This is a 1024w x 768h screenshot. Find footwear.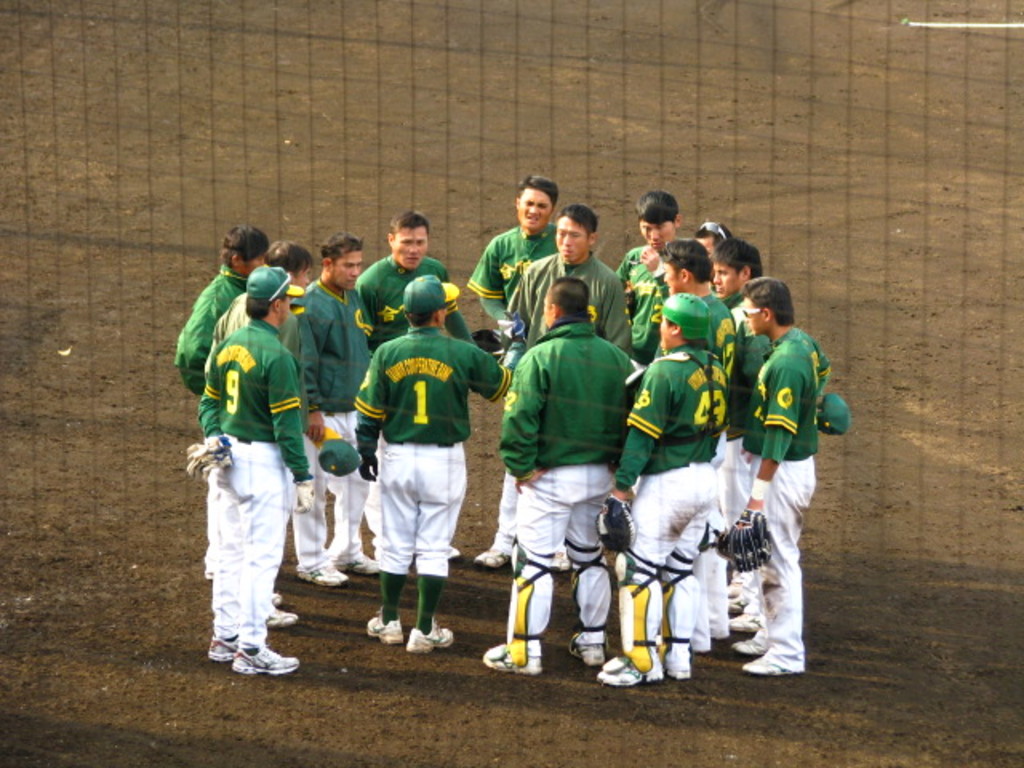
Bounding box: l=406, t=627, r=456, b=656.
